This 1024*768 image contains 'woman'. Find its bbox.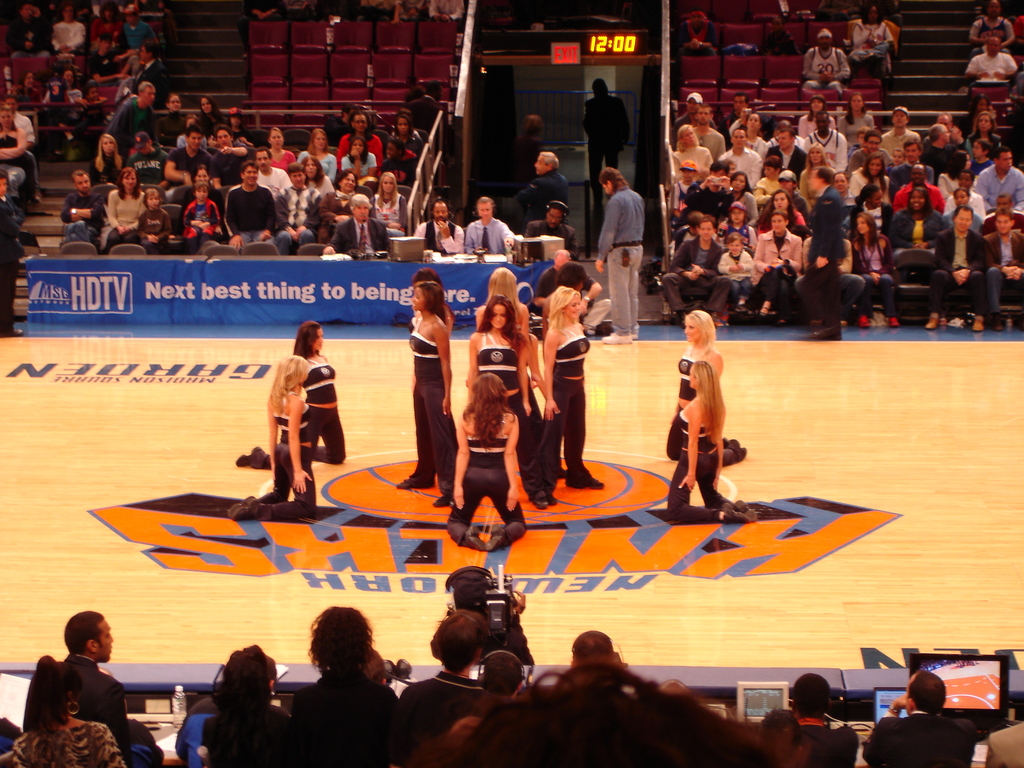
(748,184,810,239).
